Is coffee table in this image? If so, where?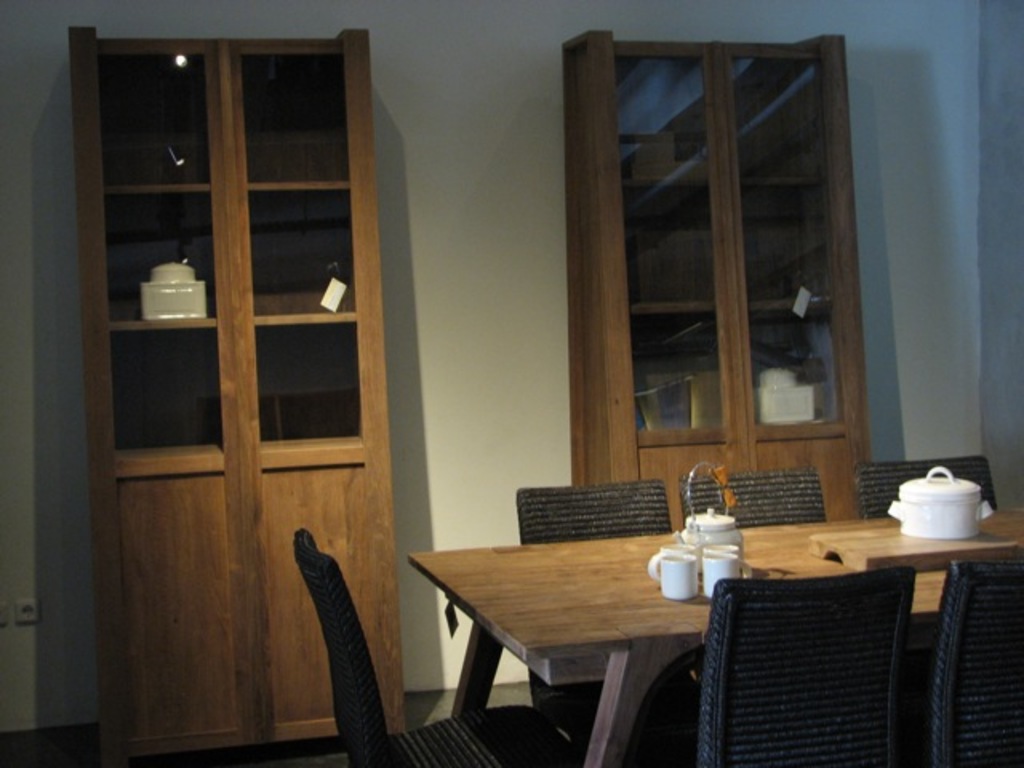
Yes, at bbox=(398, 488, 1022, 766).
